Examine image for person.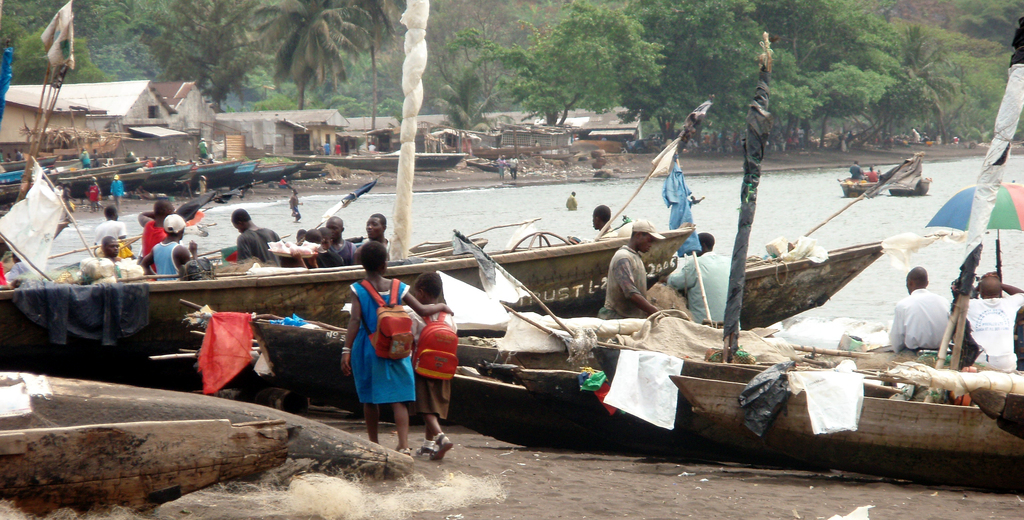
Examination result: bbox=[90, 147, 102, 170].
